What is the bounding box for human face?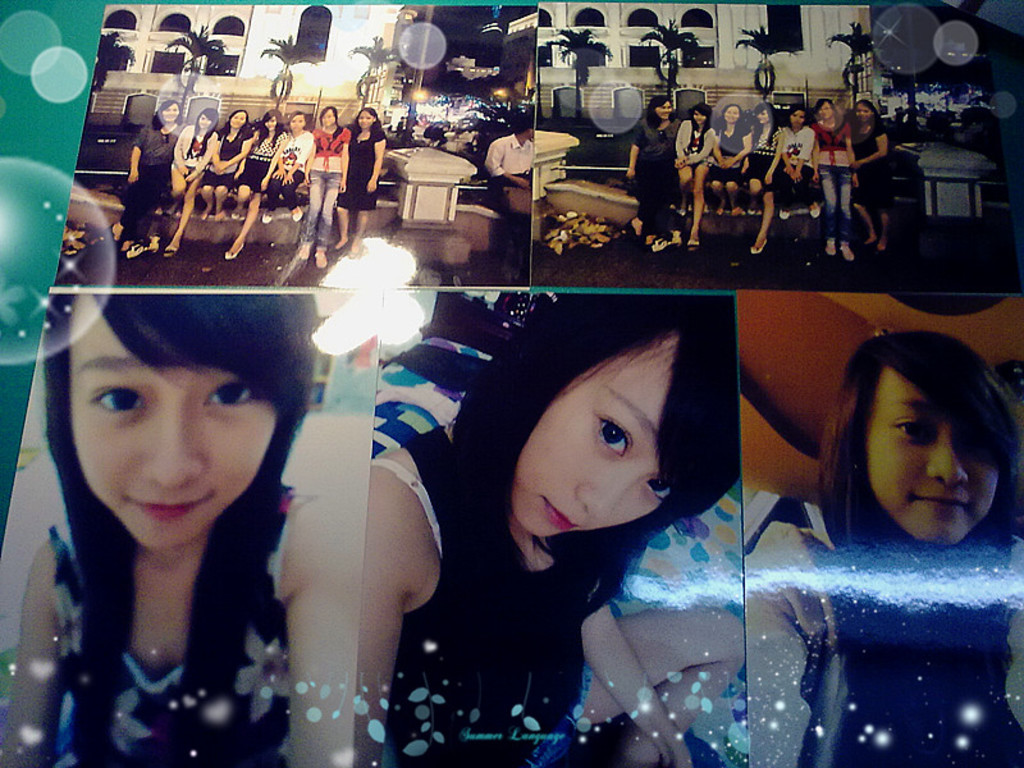
box(357, 111, 376, 129).
